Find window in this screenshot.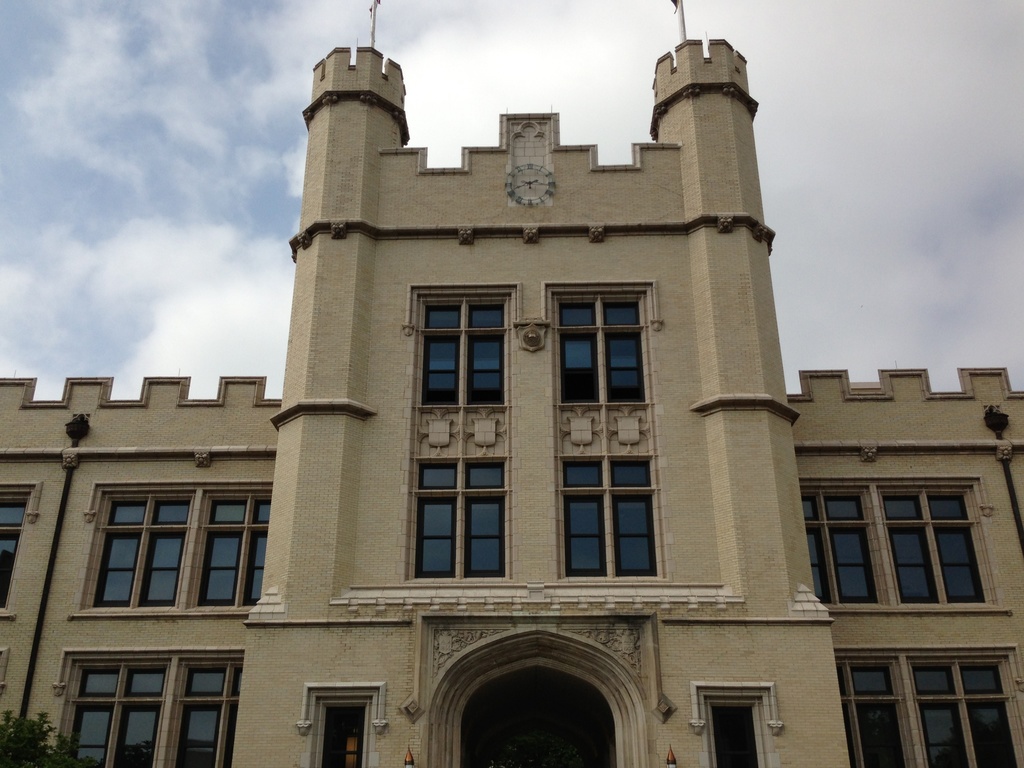
The bounding box for window is [left=293, top=676, right=387, bottom=767].
